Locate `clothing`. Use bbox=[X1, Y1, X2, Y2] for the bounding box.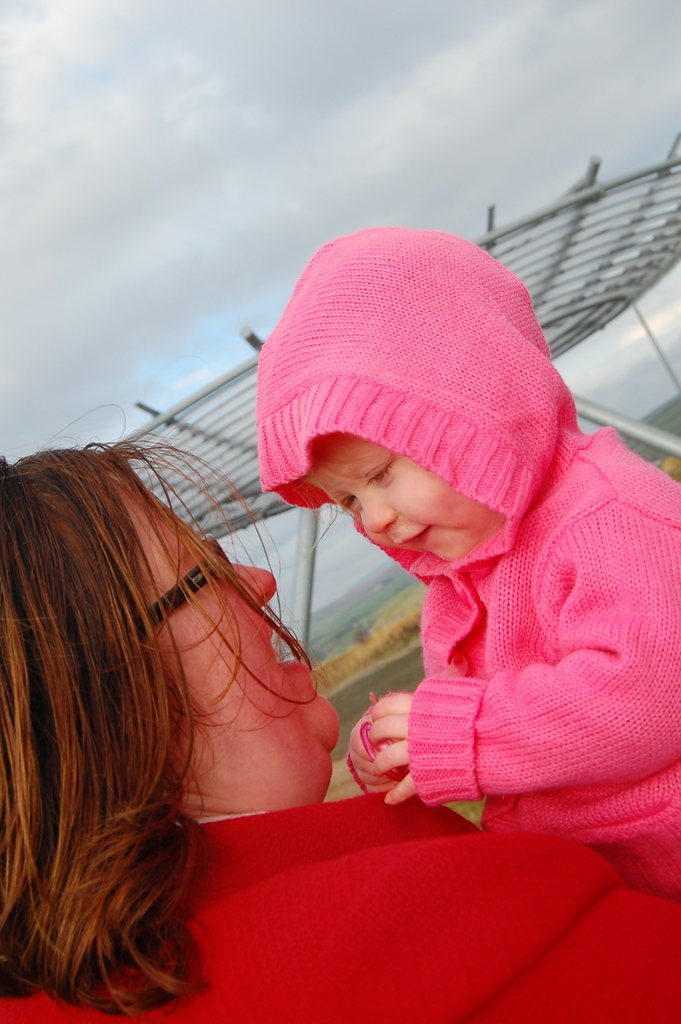
bbox=[0, 788, 680, 1023].
